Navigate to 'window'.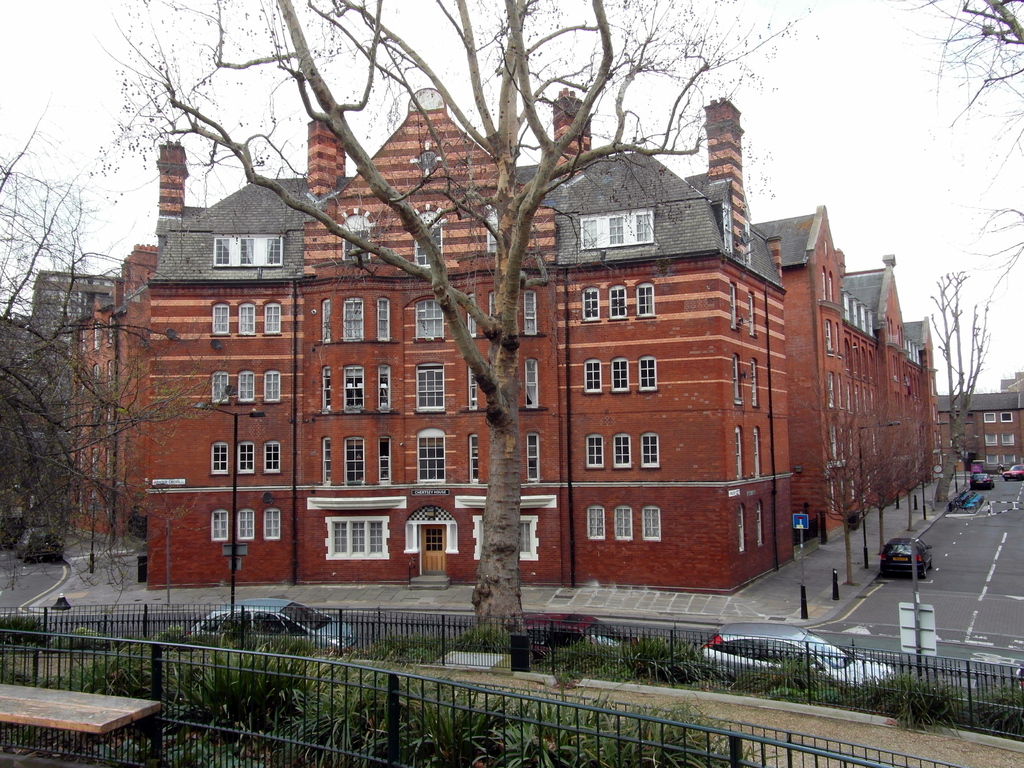
Navigation target: 320 298 330 342.
